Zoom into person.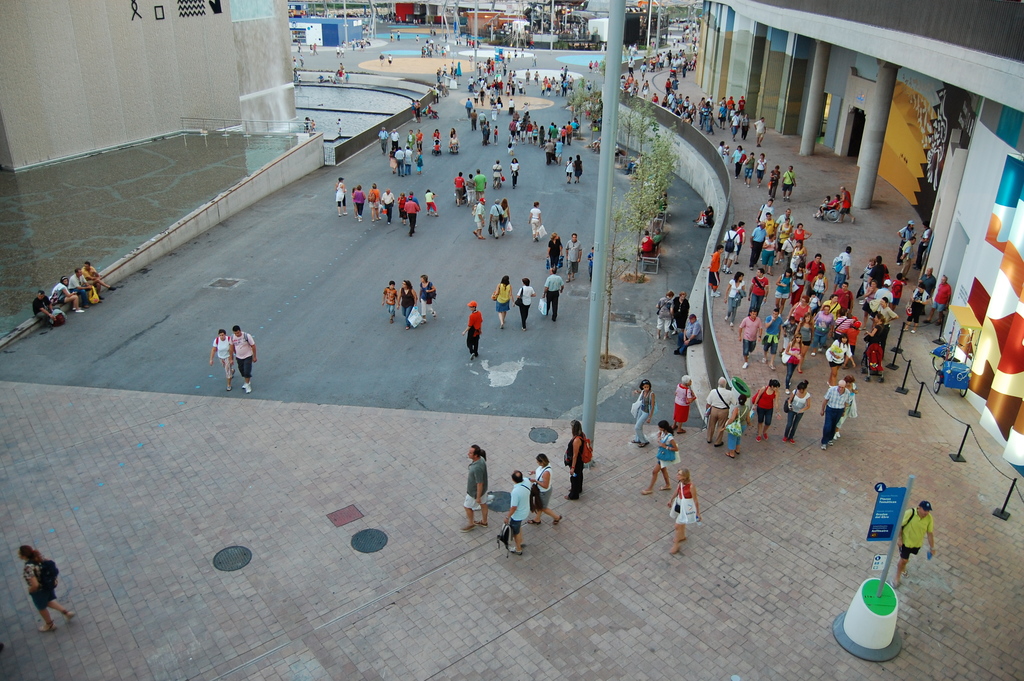
Zoom target: bbox=(463, 37, 477, 48).
